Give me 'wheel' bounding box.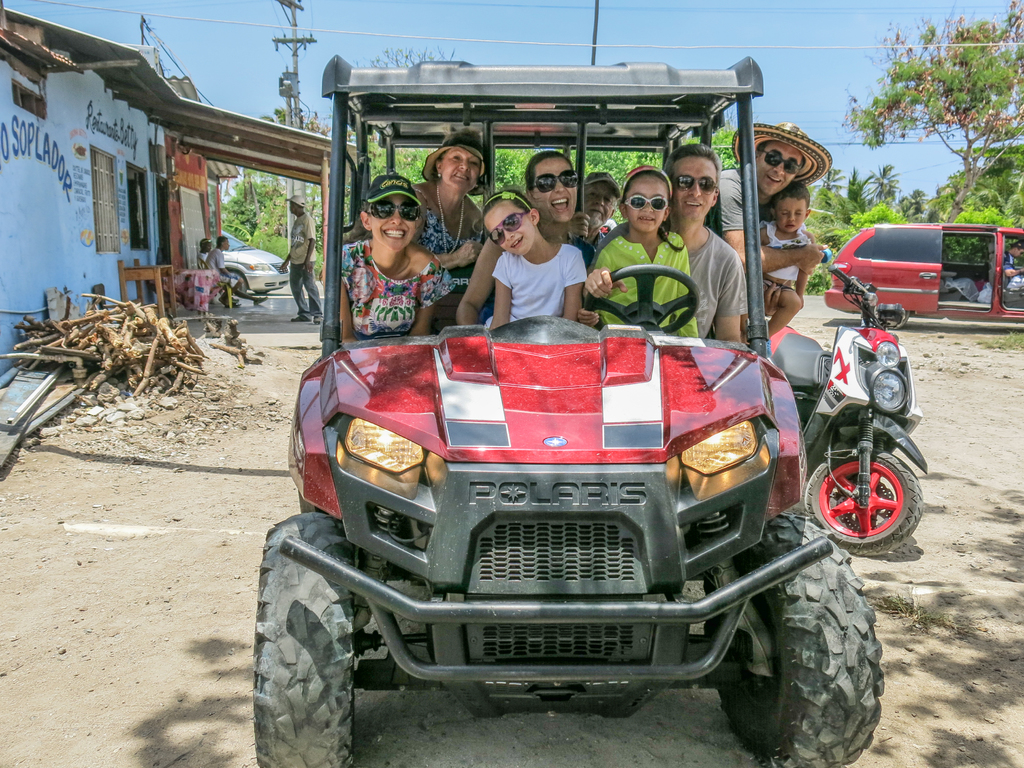
<region>876, 298, 907, 326</region>.
